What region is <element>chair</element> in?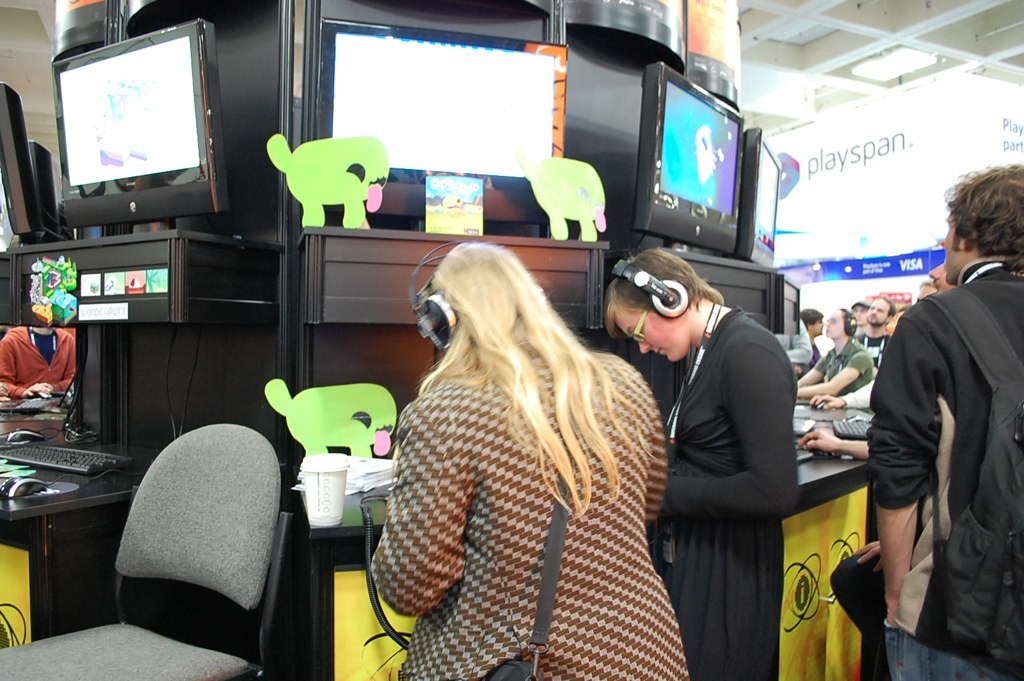
[0, 424, 296, 680].
